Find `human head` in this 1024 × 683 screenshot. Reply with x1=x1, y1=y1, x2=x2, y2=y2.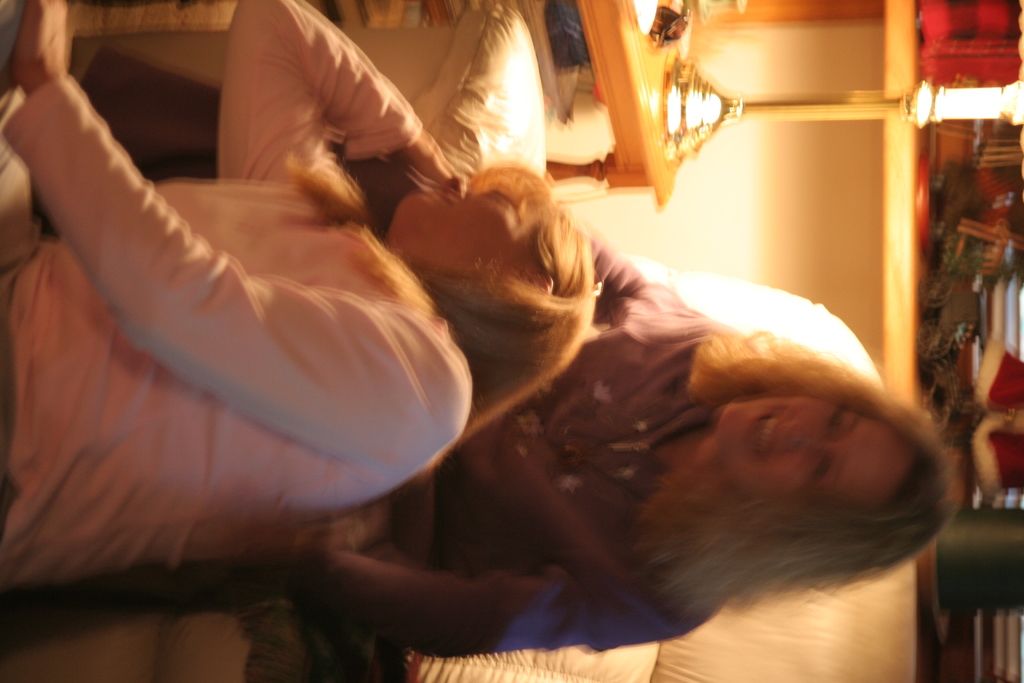
x1=708, y1=366, x2=968, y2=570.
